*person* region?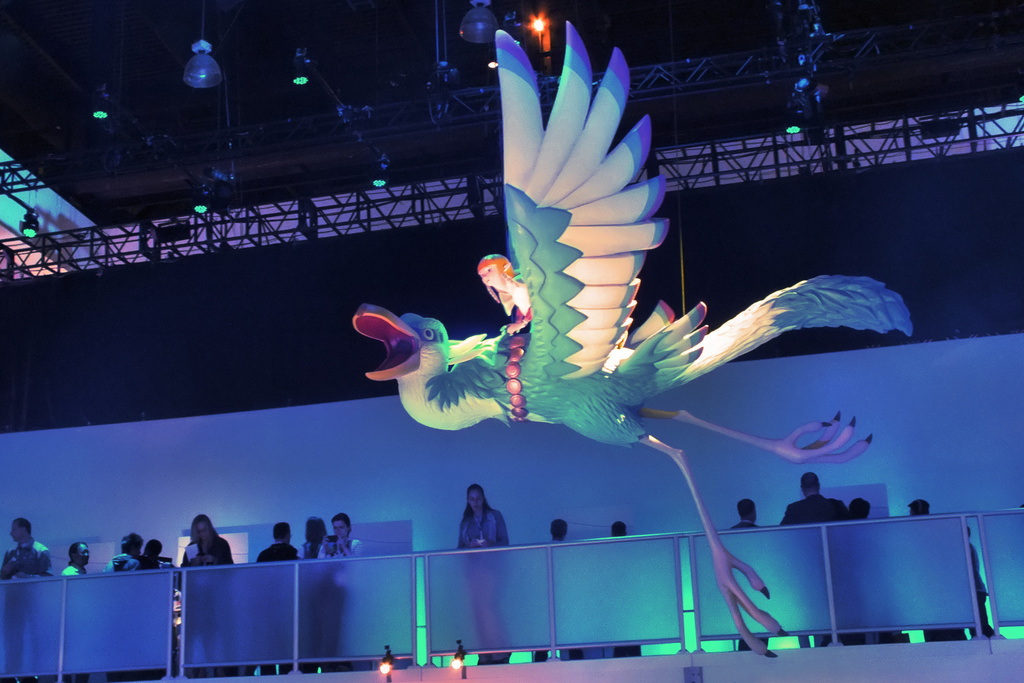
left=608, top=514, right=638, bottom=656
